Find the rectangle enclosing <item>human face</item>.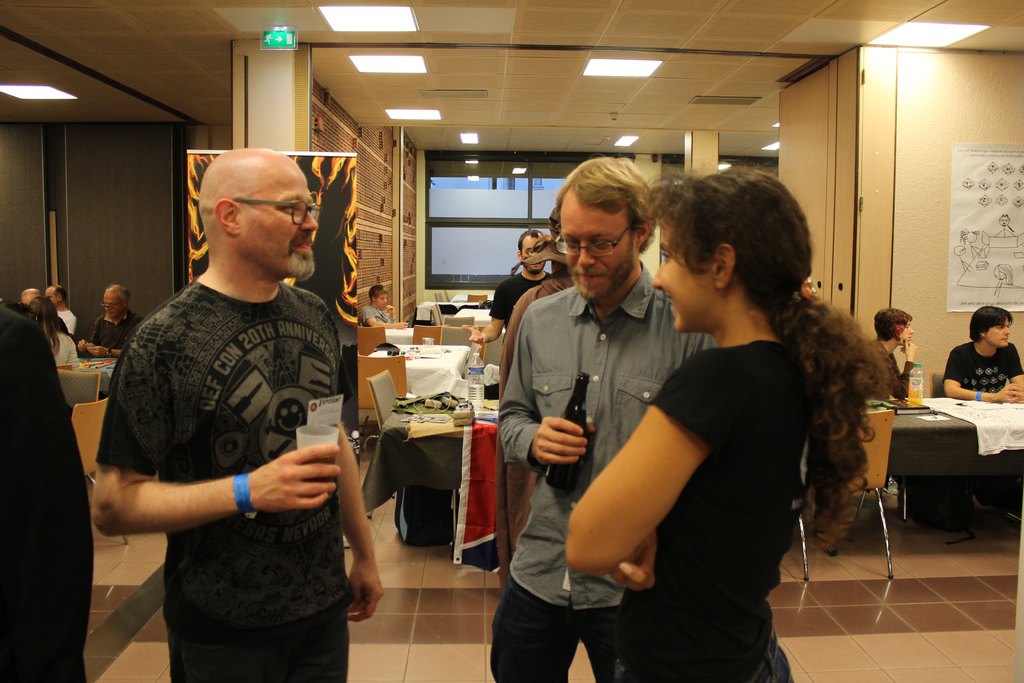
region(46, 289, 58, 310).
